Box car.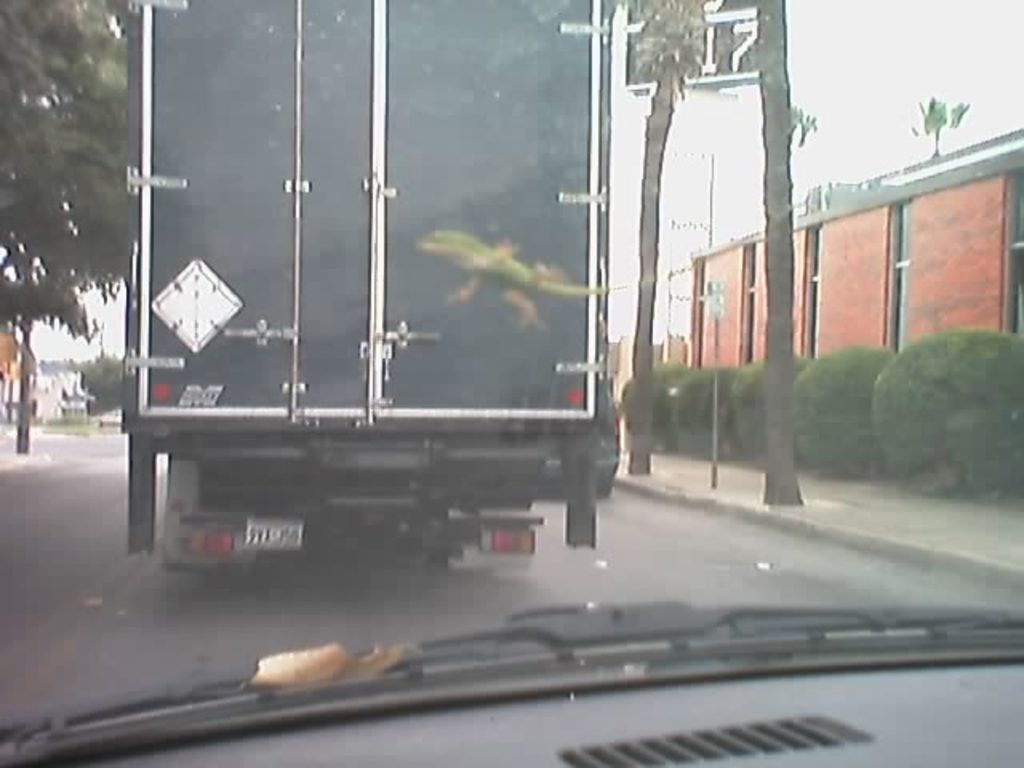
0 0 1022 766.
